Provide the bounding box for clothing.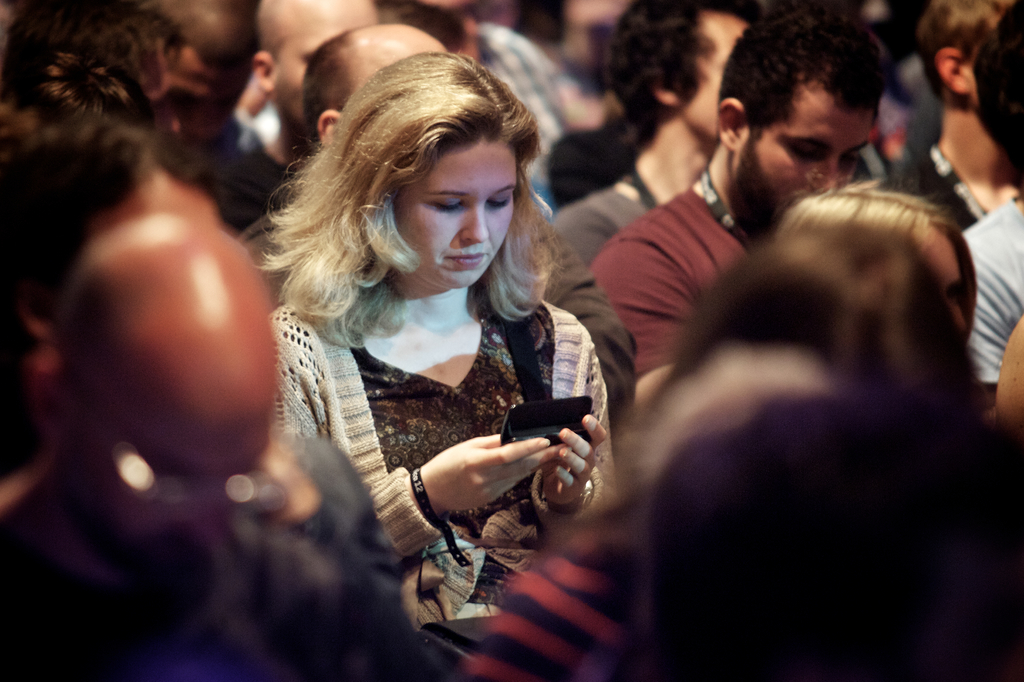
0, 434, 441, 681.
